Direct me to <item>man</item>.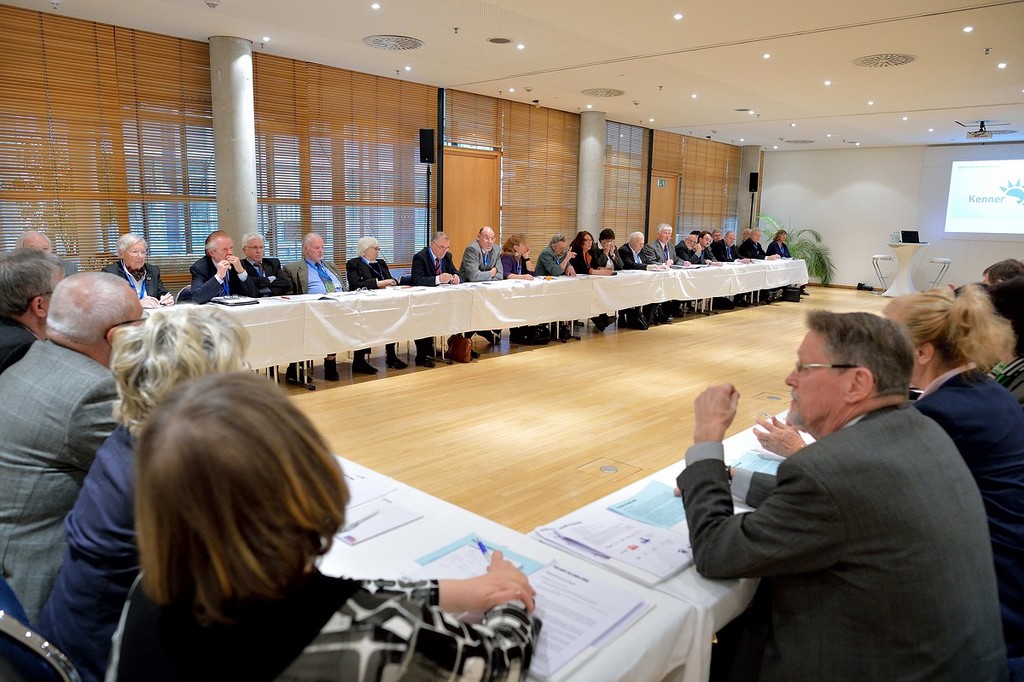
Direction: BBox(15, 230, 51, 256).
